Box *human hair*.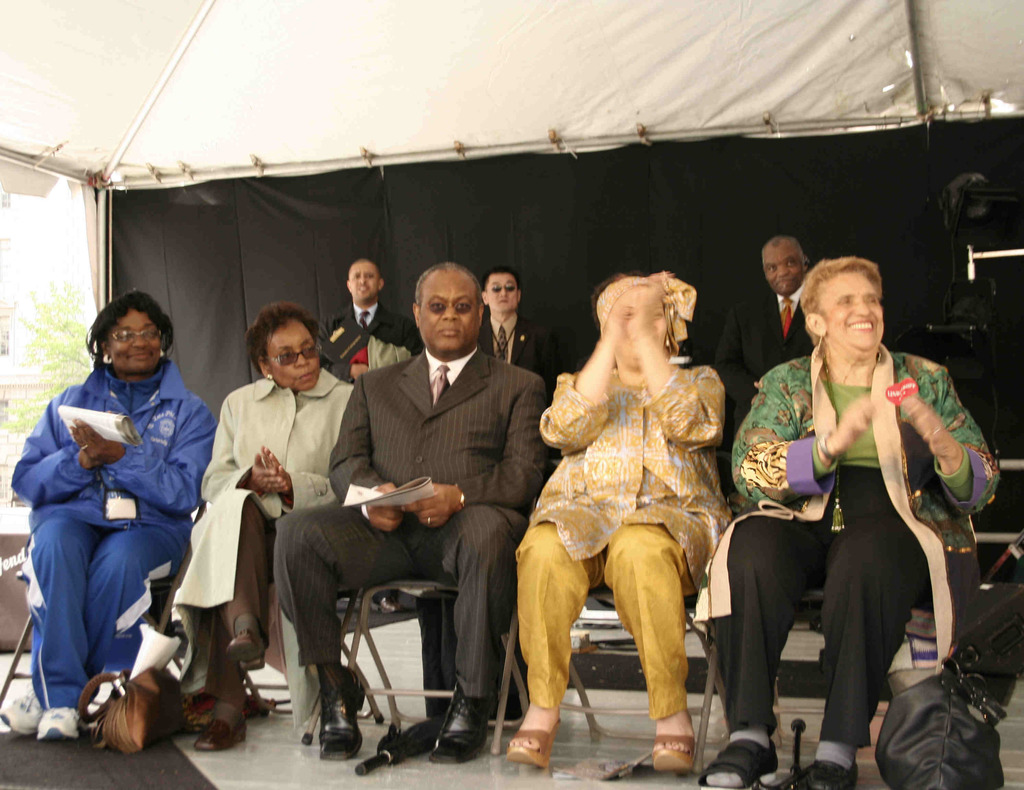
pyautogui.locateOnScreen(482, 264, 520, 293).
